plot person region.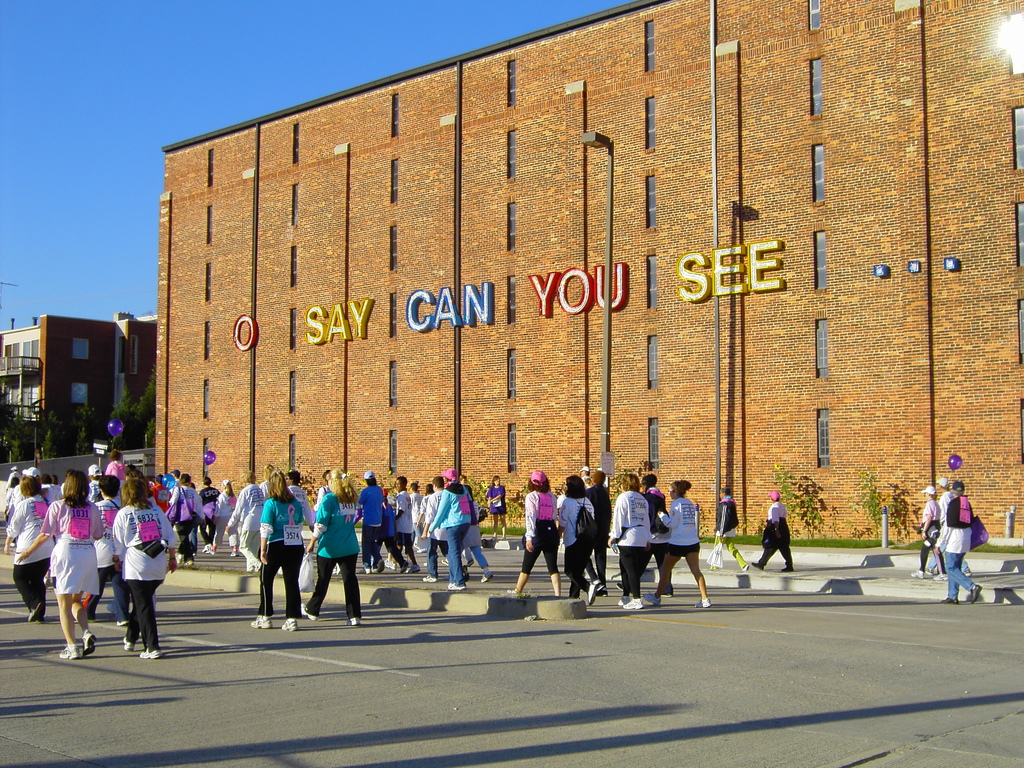
Plotted at [913,491,945,577].
